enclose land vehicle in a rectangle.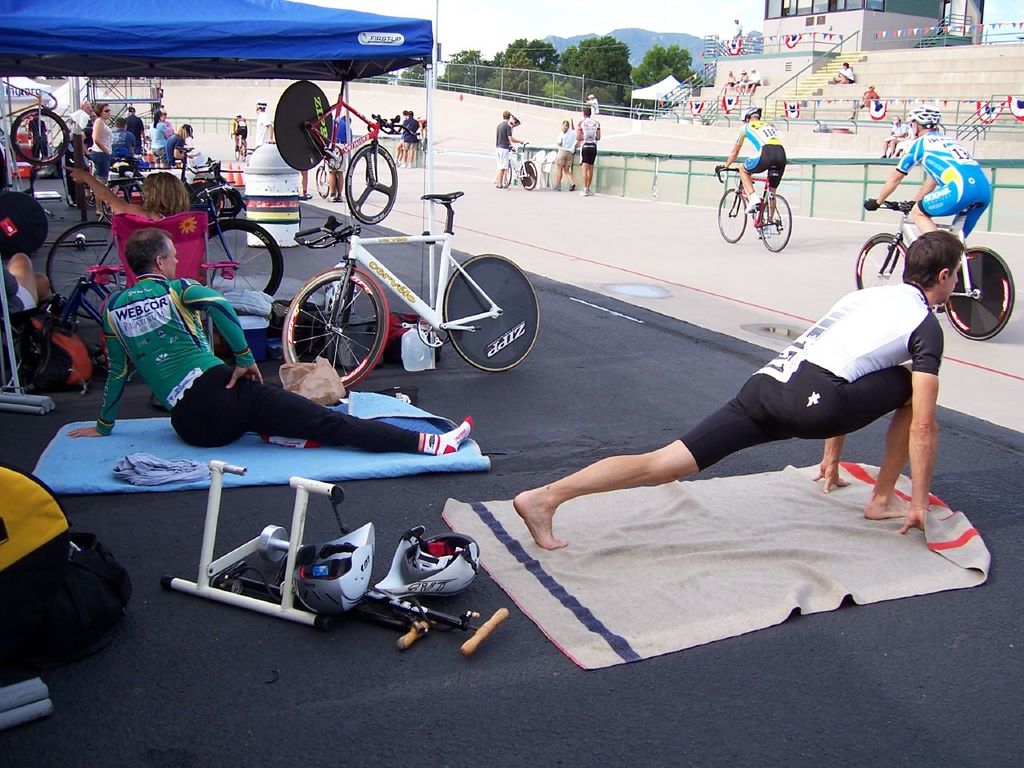
box(51, 186, 285, 318).
